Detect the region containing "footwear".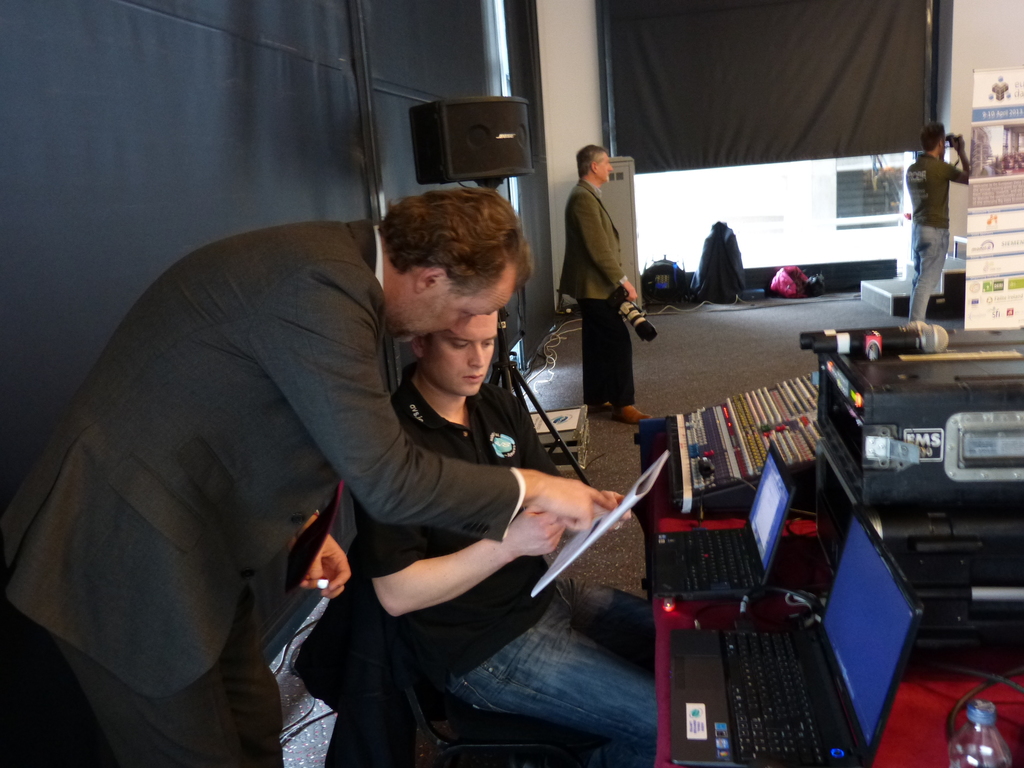
box=[611, 403, 653, 424].
